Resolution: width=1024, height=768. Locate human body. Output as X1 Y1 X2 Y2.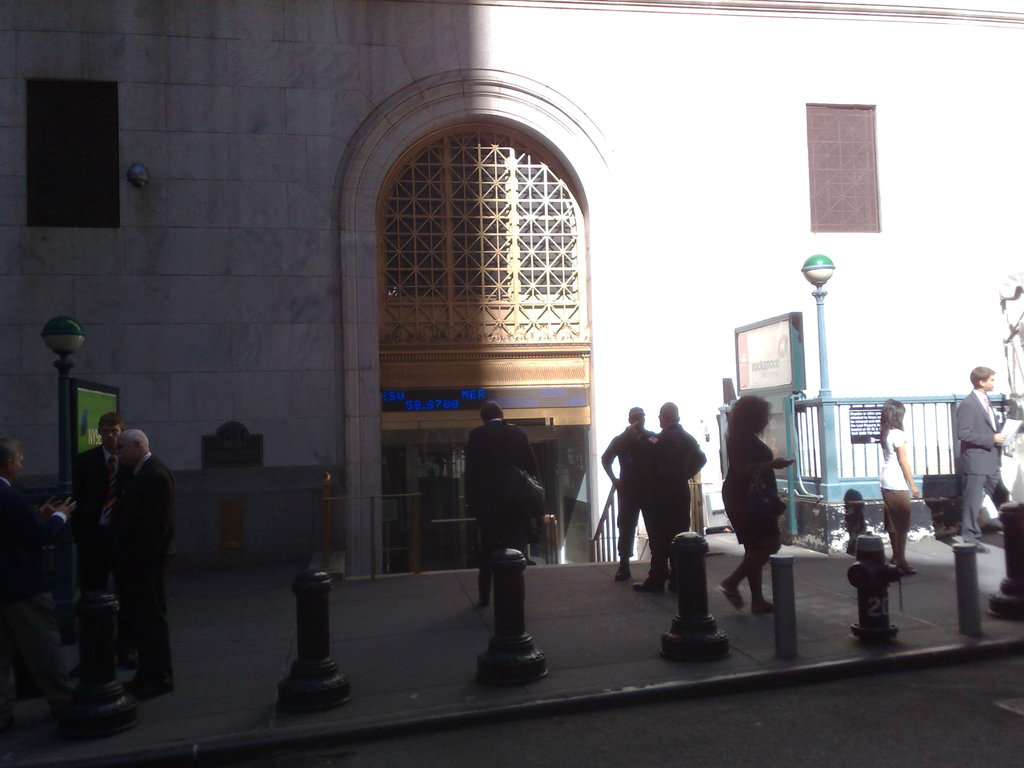
465 399 545 606.
